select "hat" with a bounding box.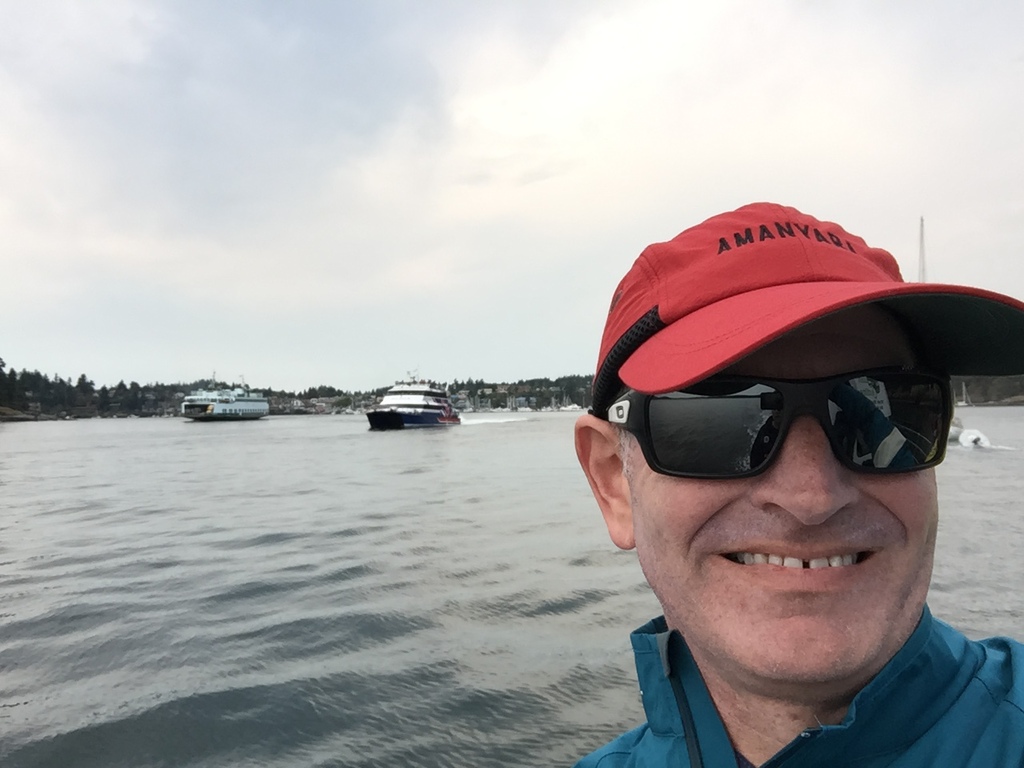
(x1=589, y1=198, x2=1023, y2=413).
